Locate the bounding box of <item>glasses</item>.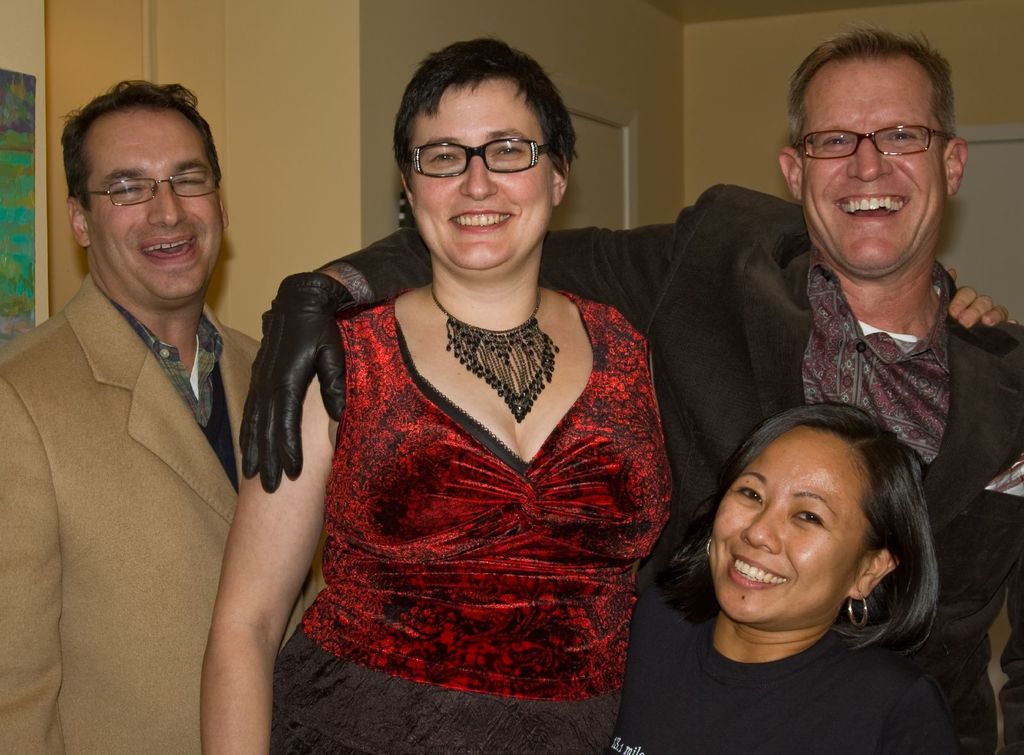
Bounding box: (397, 132, 560, 182).
